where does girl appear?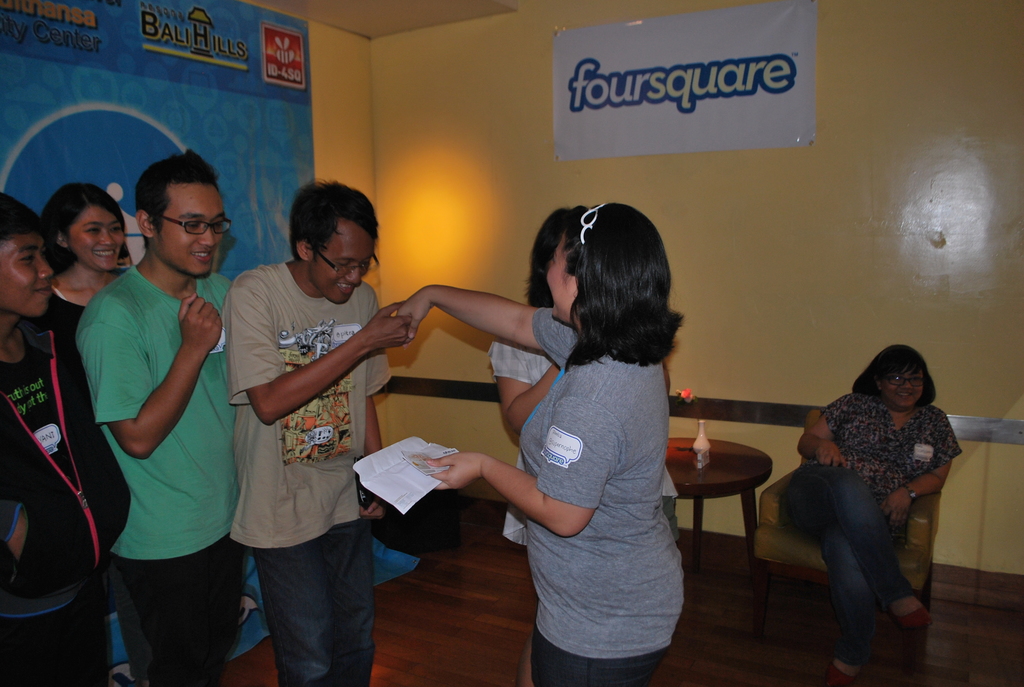
Appears at (x1=36, y1=186, x2=135, y2=351).
